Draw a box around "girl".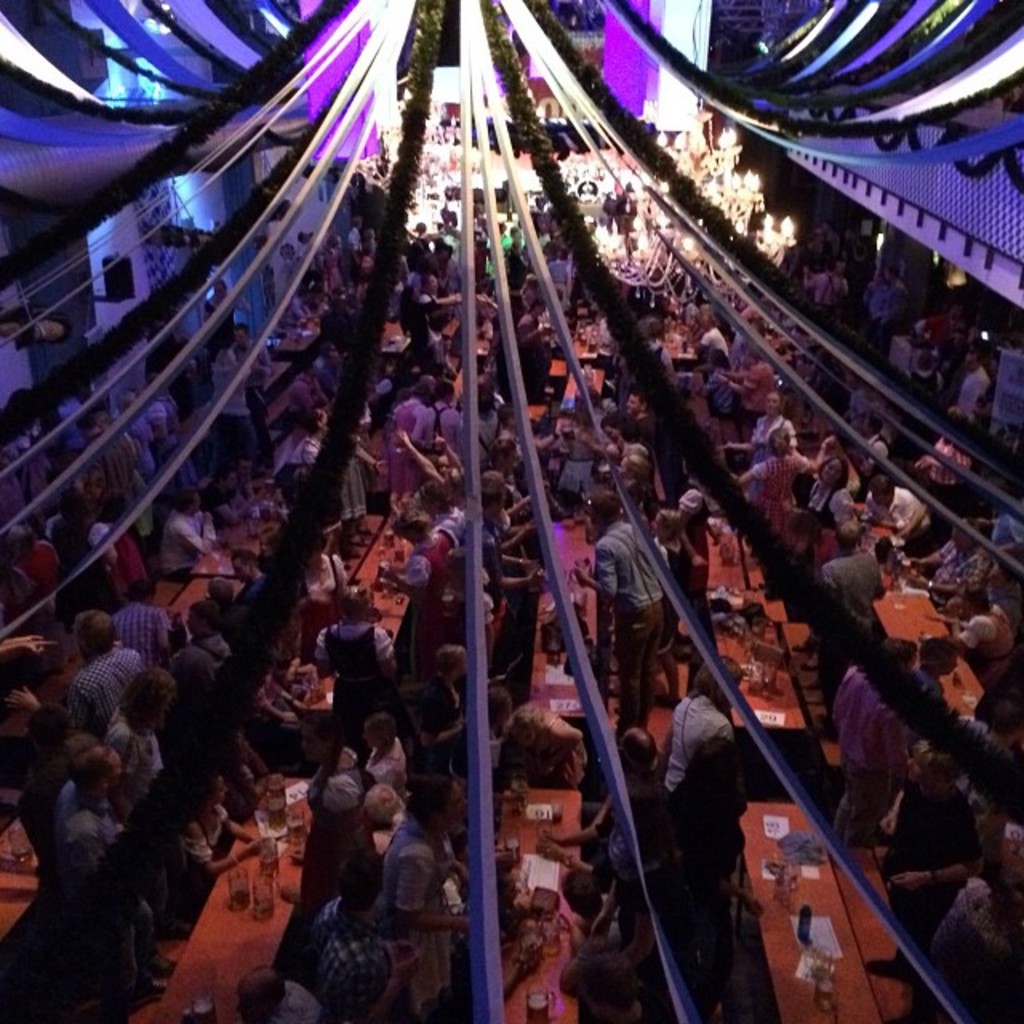
[734, 426, 829, 538].
